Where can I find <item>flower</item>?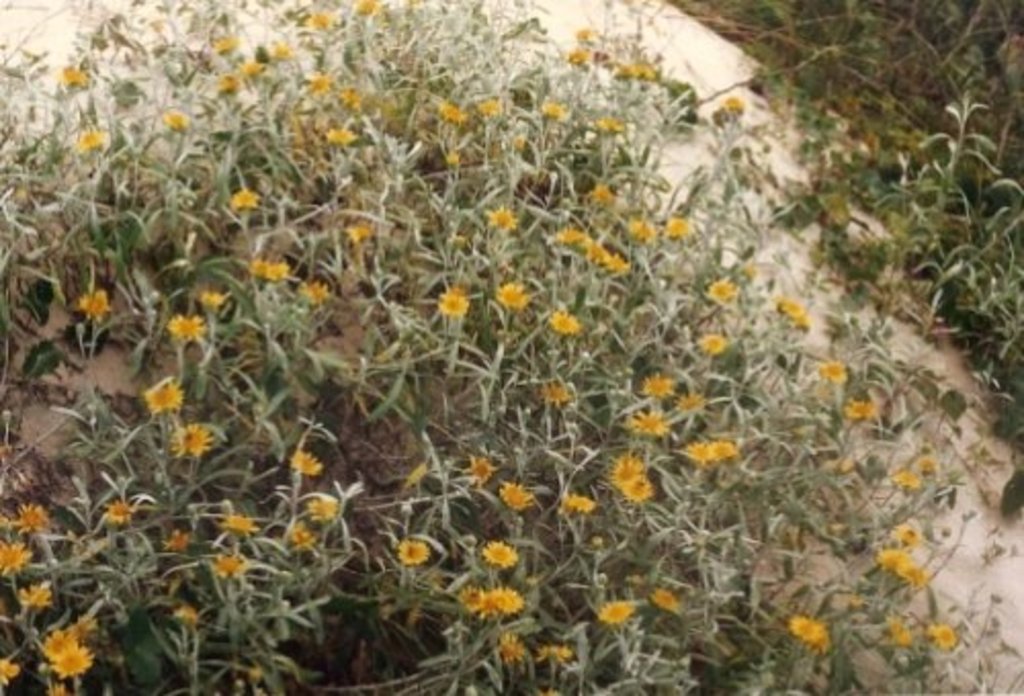
You can find it at {"x1": 639, "y1": 368, "x2": 676, "y2": 399}.
